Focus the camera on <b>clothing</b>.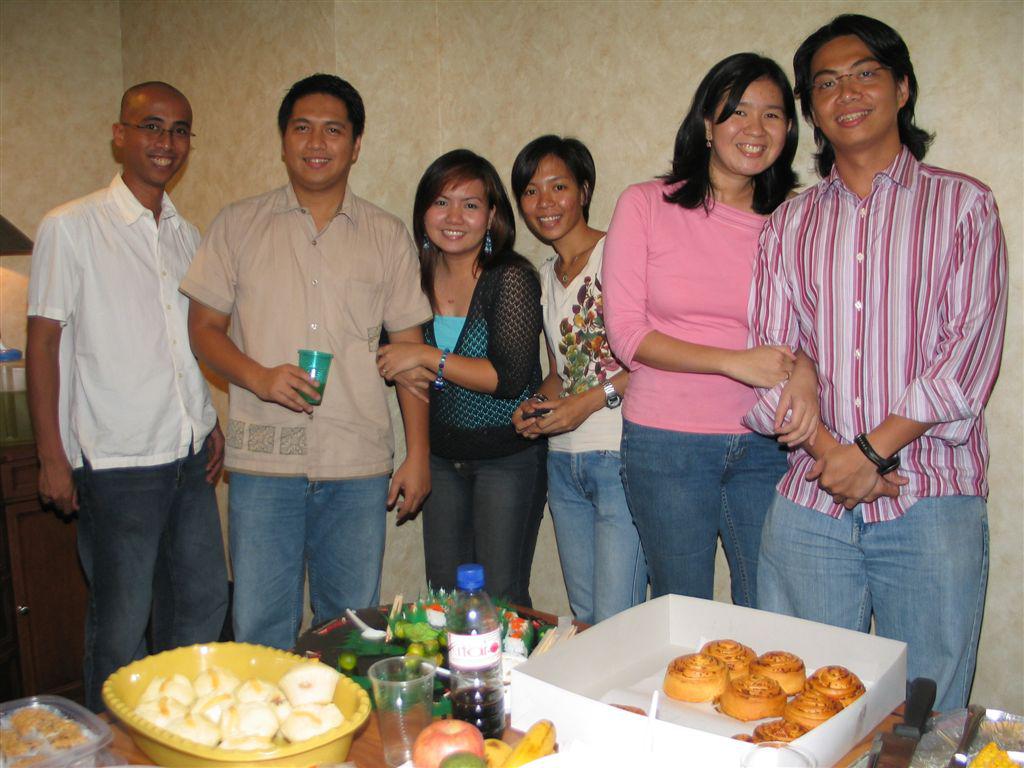
Focus region: (377,247,539,606).
